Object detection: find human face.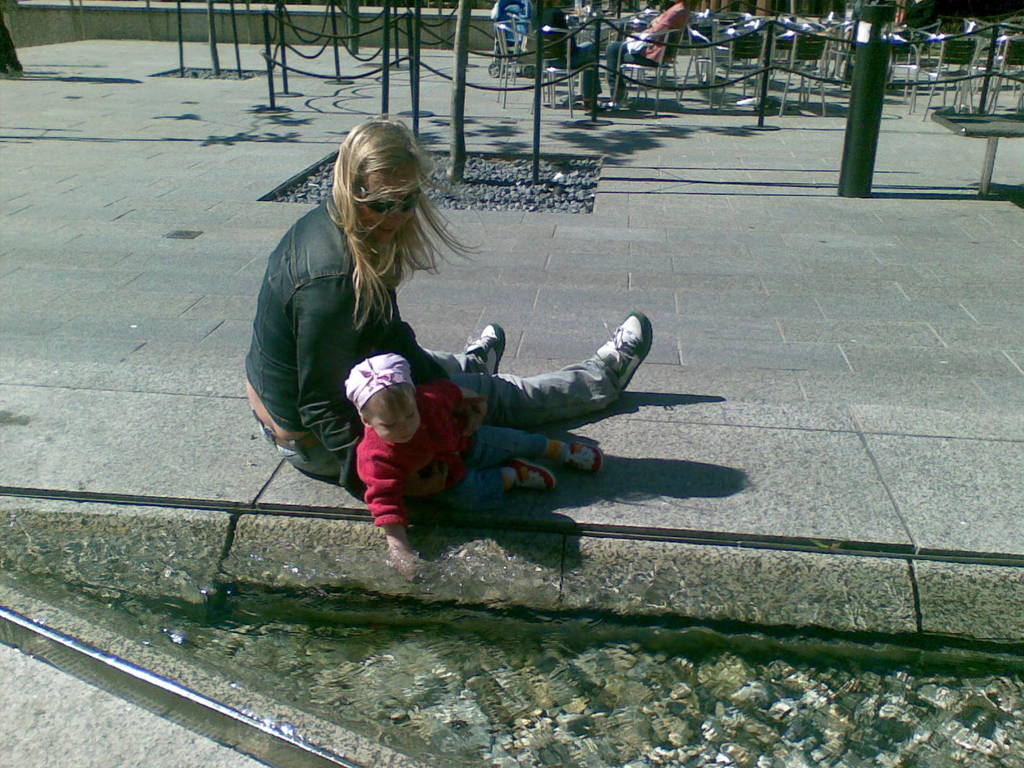
BBox(356, 170, 413, 241).
